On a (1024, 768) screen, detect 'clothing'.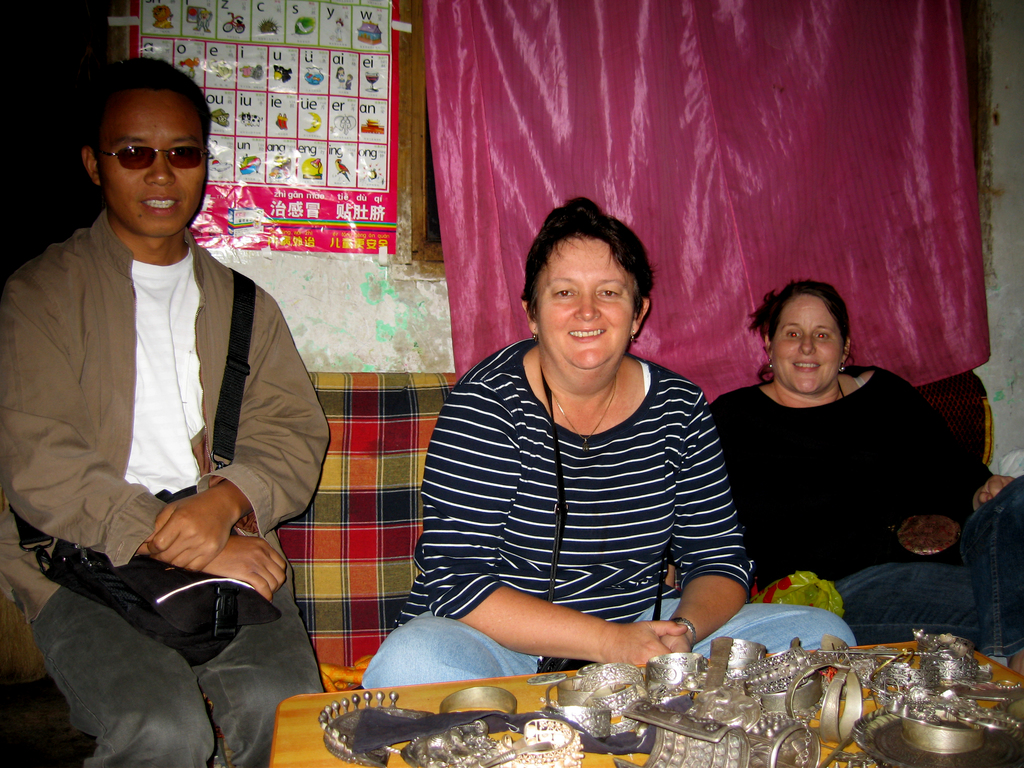
rect(405, 306, 767, 676).
